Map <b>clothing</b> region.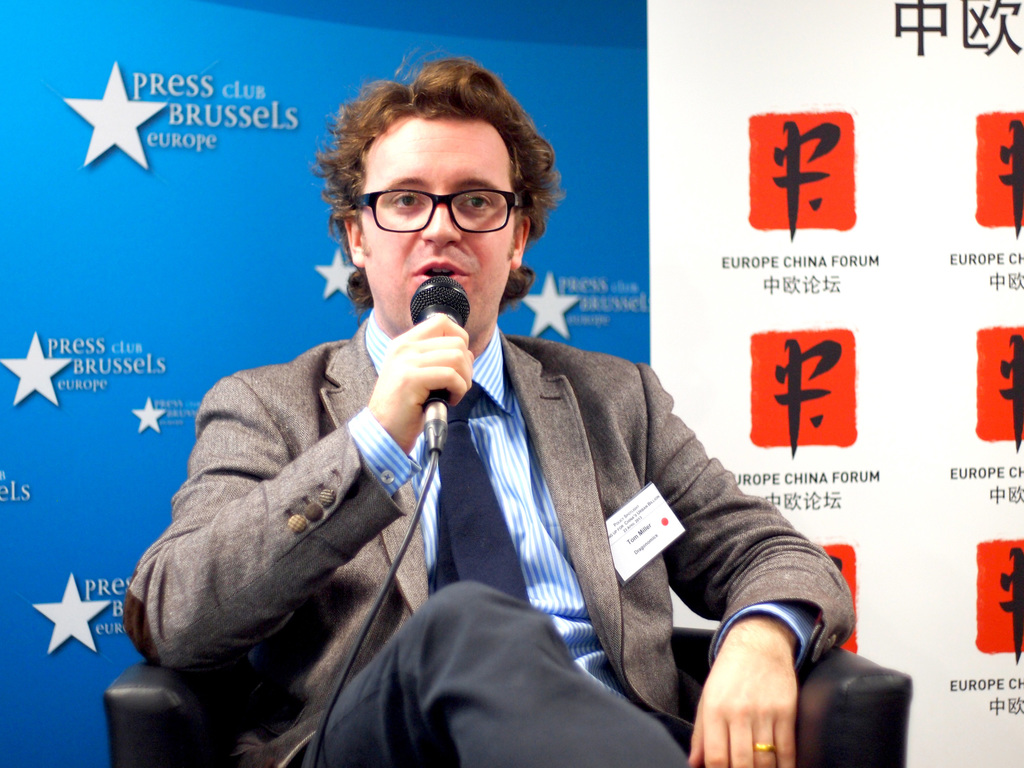
Mapped to [122, 308, 855, 767].
